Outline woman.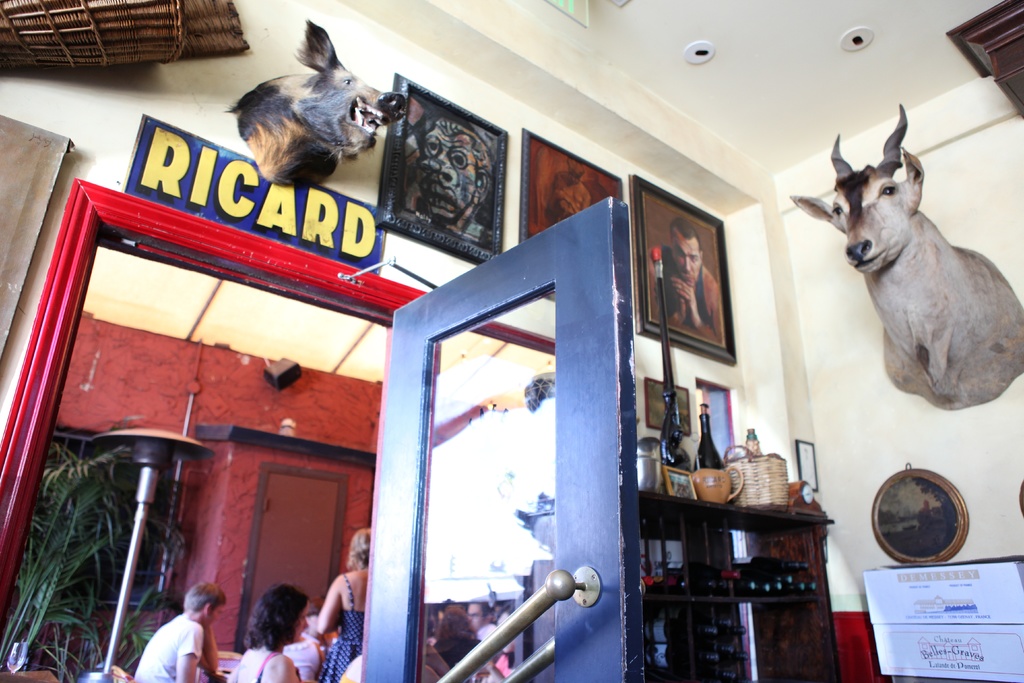
Outline: region(208, 587, 314, 682).
